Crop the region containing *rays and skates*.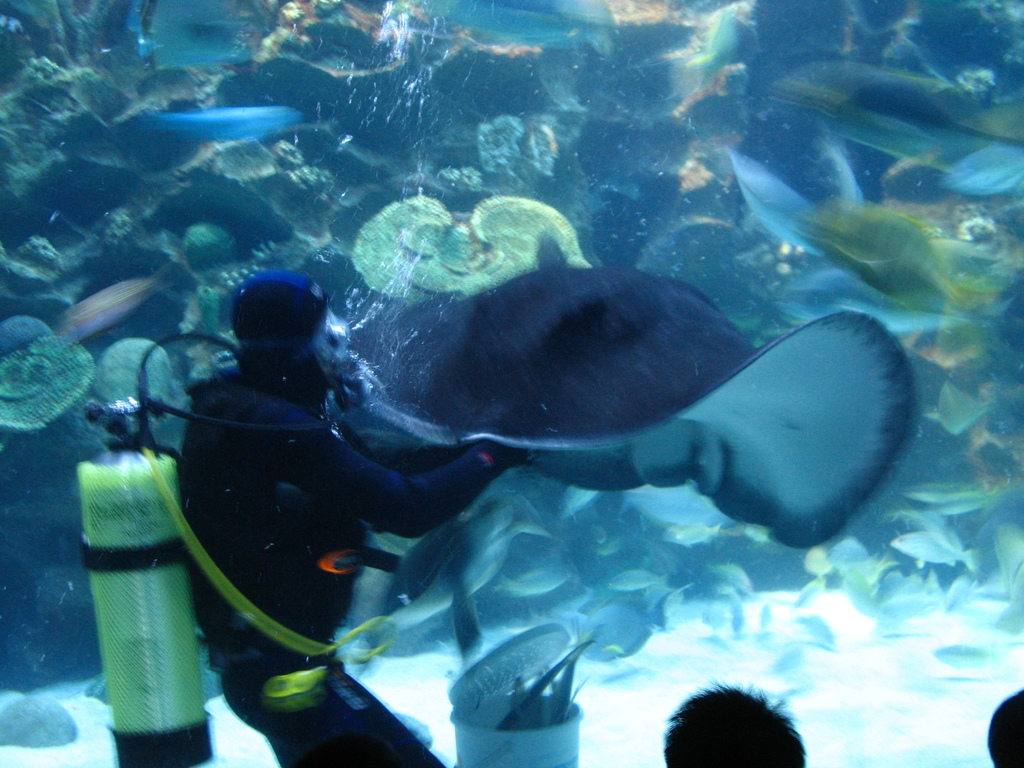
Crop region: box(403, 237, 923, 564).
